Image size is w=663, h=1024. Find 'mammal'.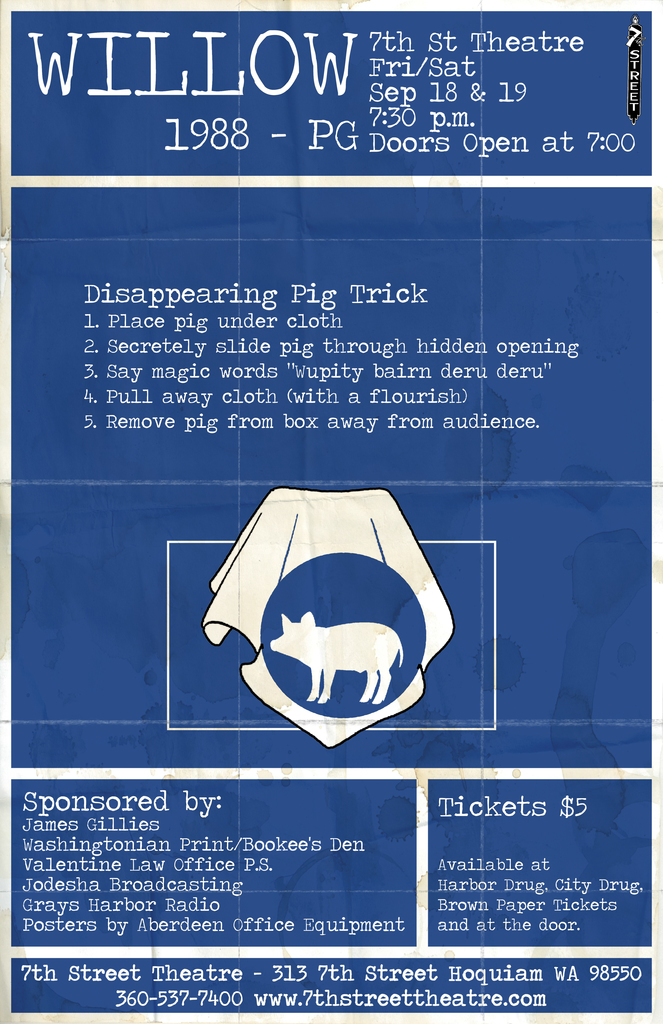
pyautogui.locateOnScreen(265, 615, 408, 712).
